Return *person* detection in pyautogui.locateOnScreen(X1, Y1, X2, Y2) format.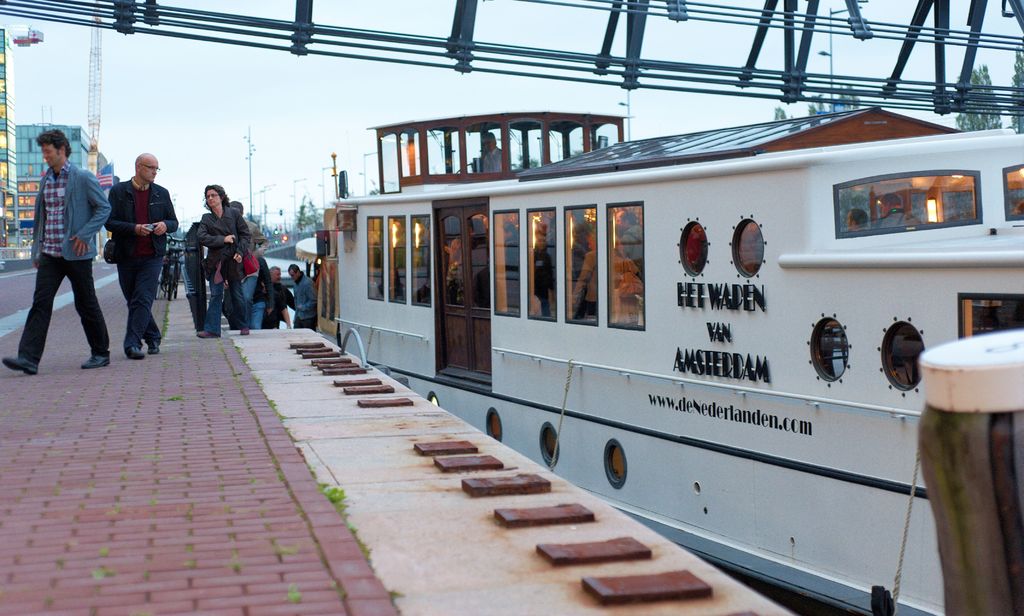
pyautogui.locateOnScreen(232, 200, 248, 224).
